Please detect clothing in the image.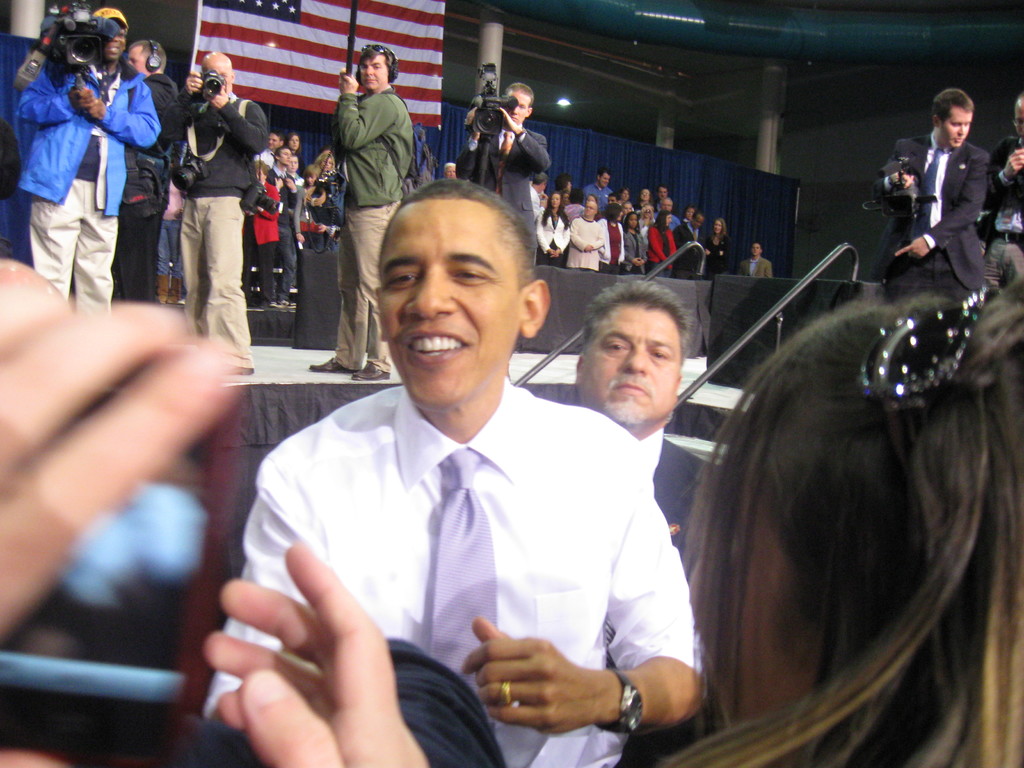
(x1=245, y1=131, x2=326, y2=301).
